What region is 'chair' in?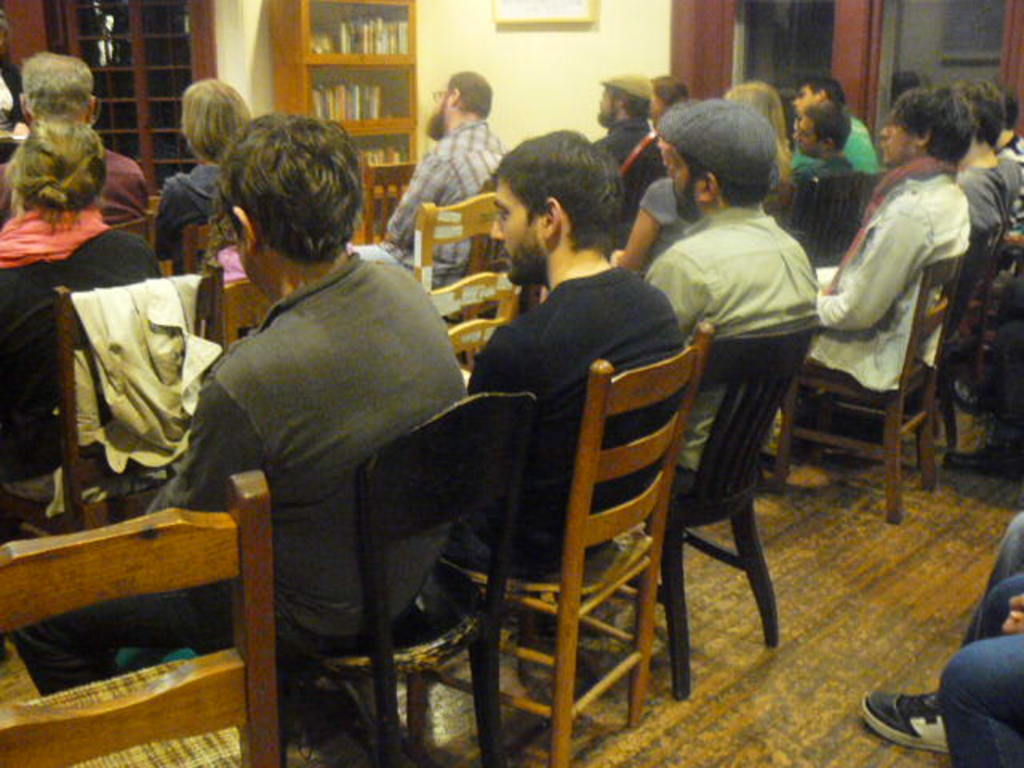
109, 208, 162, 256.
